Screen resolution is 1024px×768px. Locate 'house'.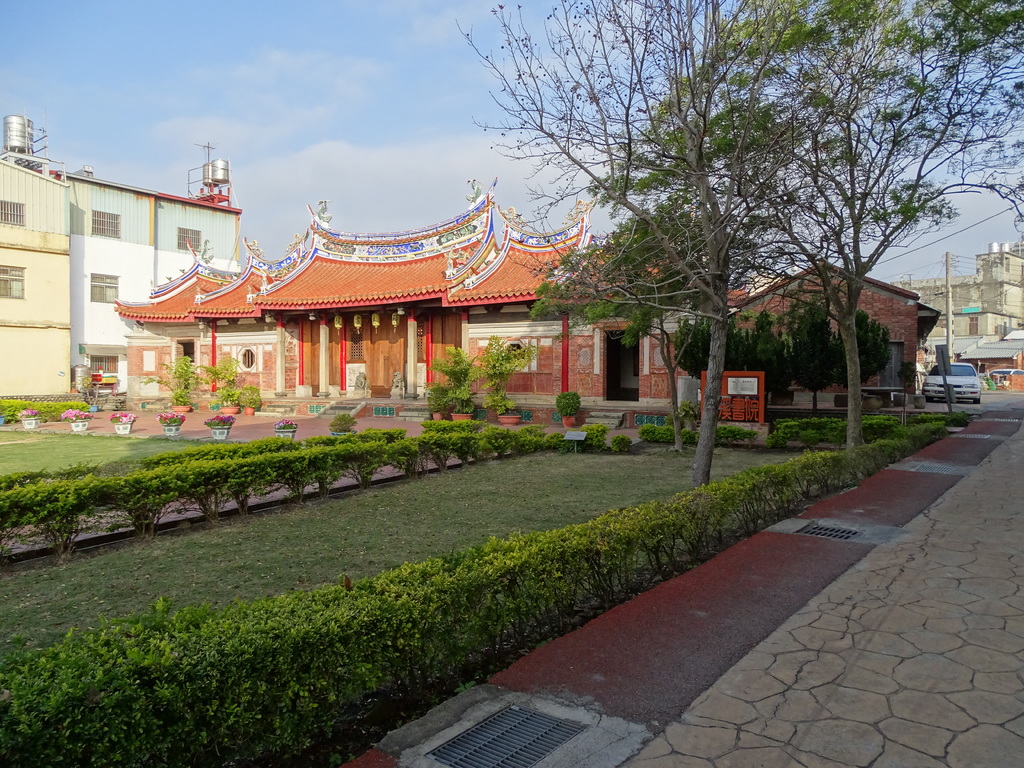
x1=895 y1=237 x2=1023 y2=342.
